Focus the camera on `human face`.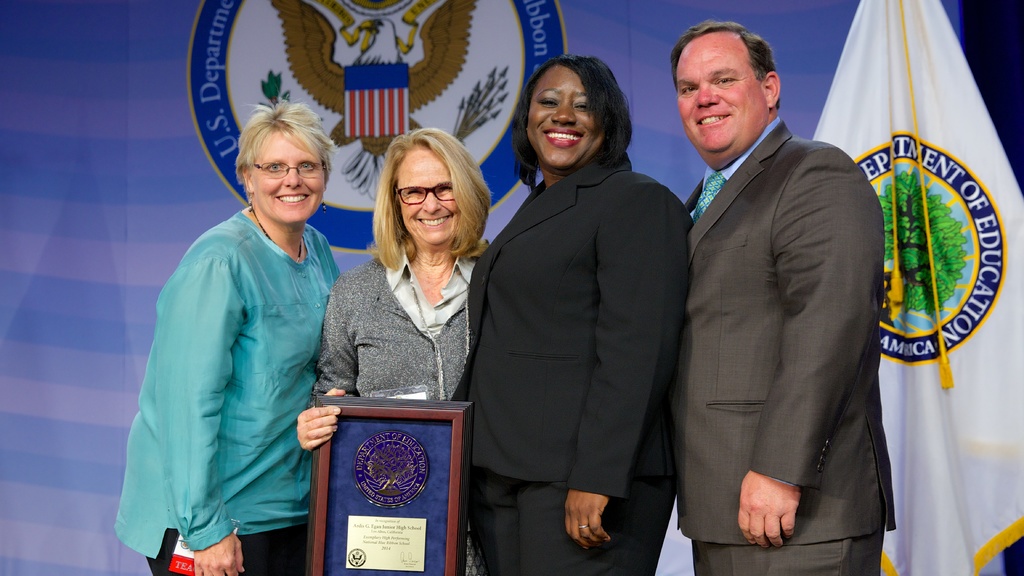
Focus region: bbox=(676, 34, 770, 151).
